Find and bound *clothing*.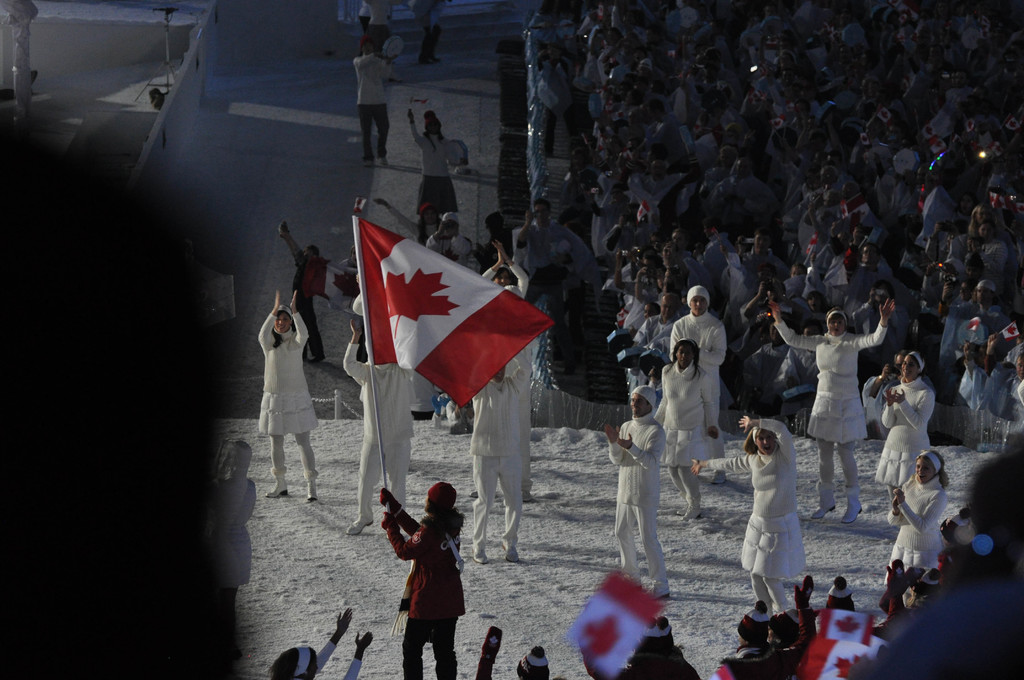
Bound: 352/54/394/161.
